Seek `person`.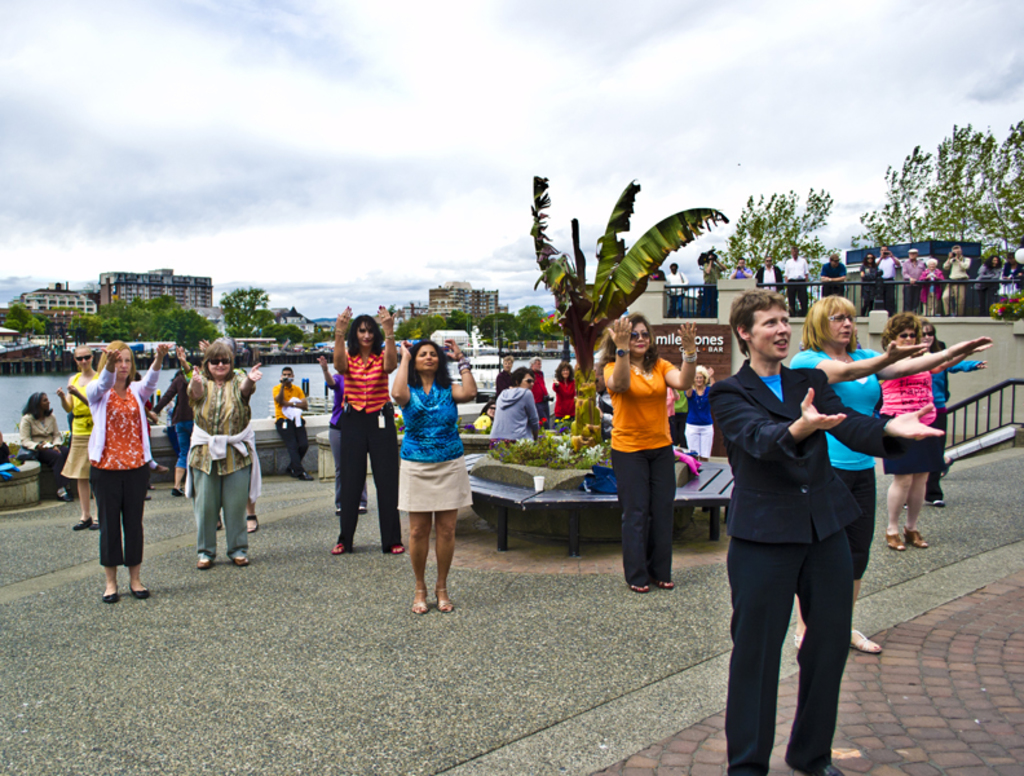
<bbox>18, 387, 70, 498</bbox>.
